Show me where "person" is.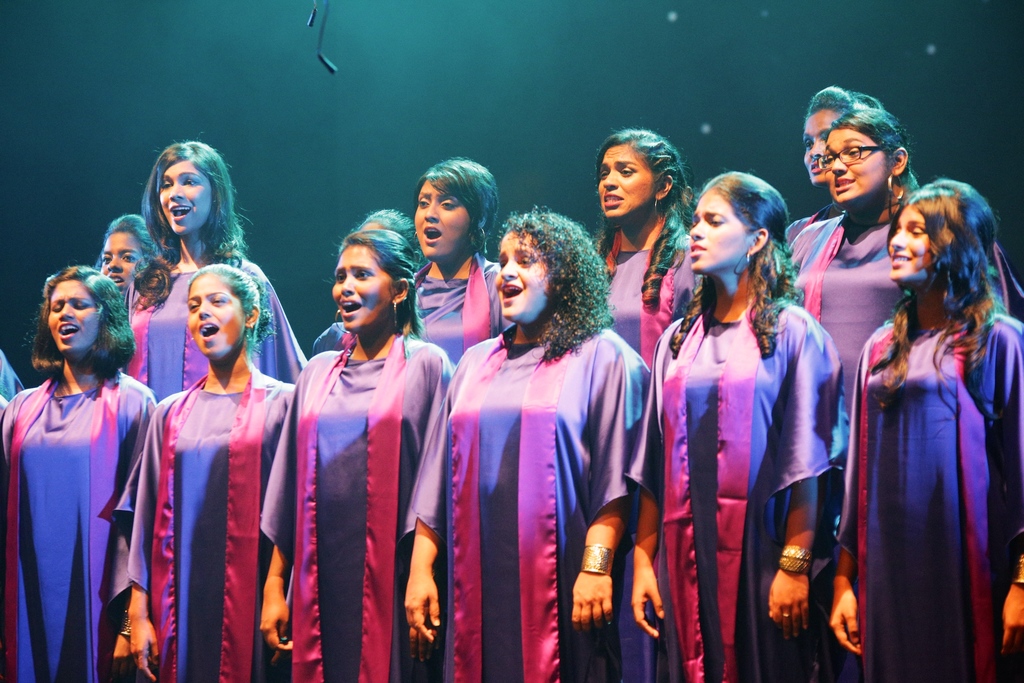
"person" is at 86:208:169:313.
